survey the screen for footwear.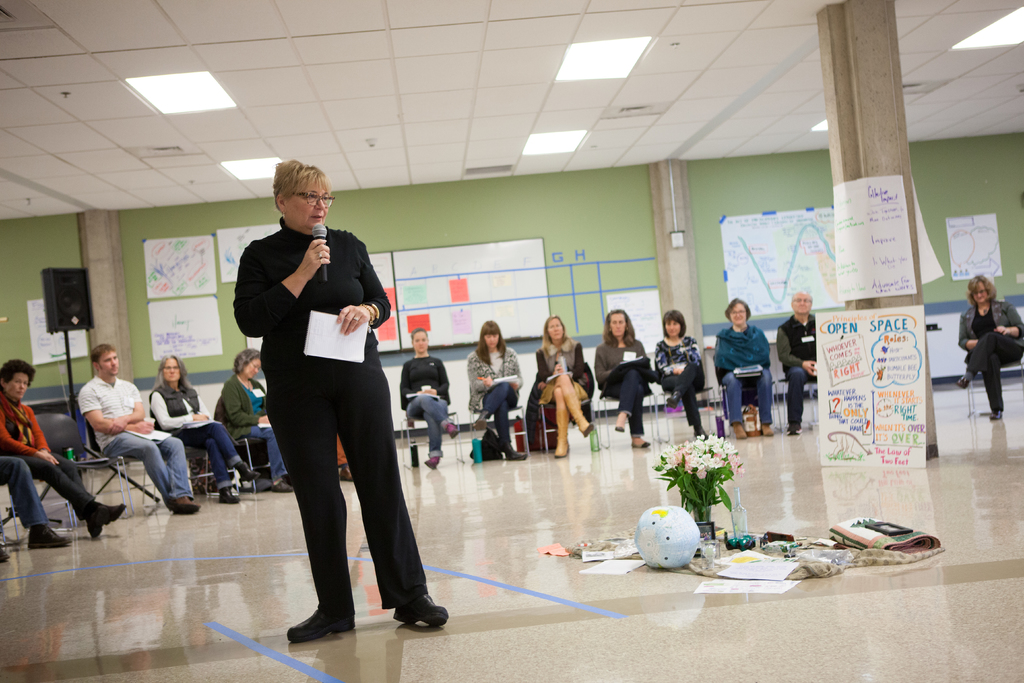
Survey found: box=[335, 462, 358, 482].
